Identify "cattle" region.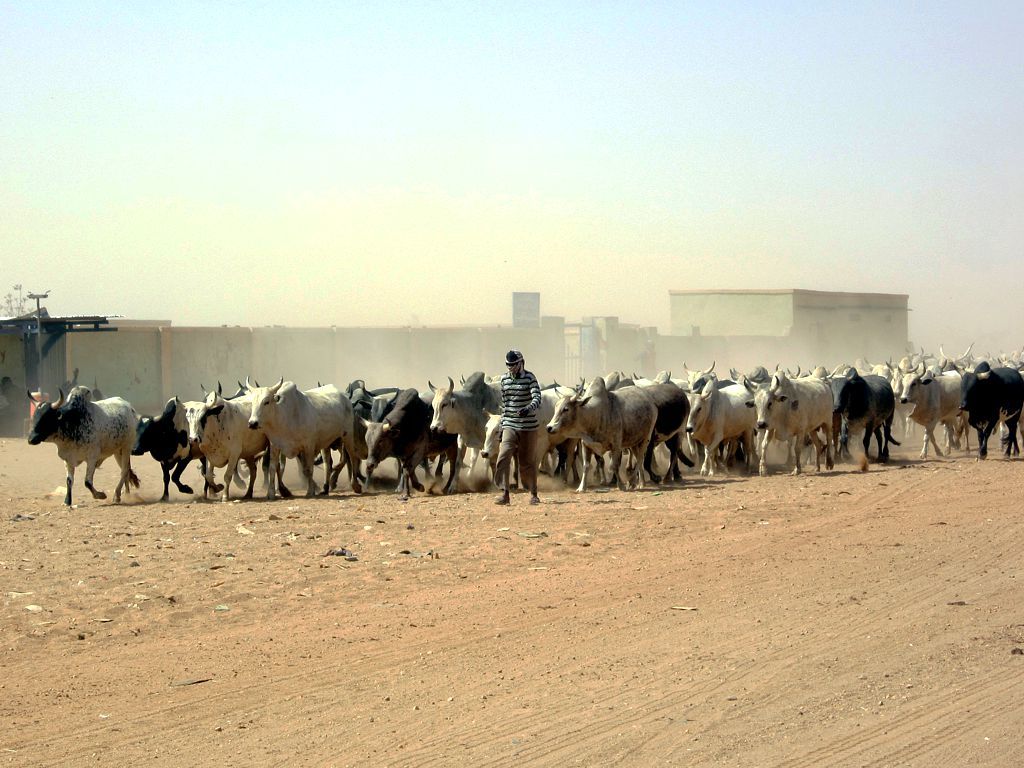
Region: crop(135, 397, 203, 505).
